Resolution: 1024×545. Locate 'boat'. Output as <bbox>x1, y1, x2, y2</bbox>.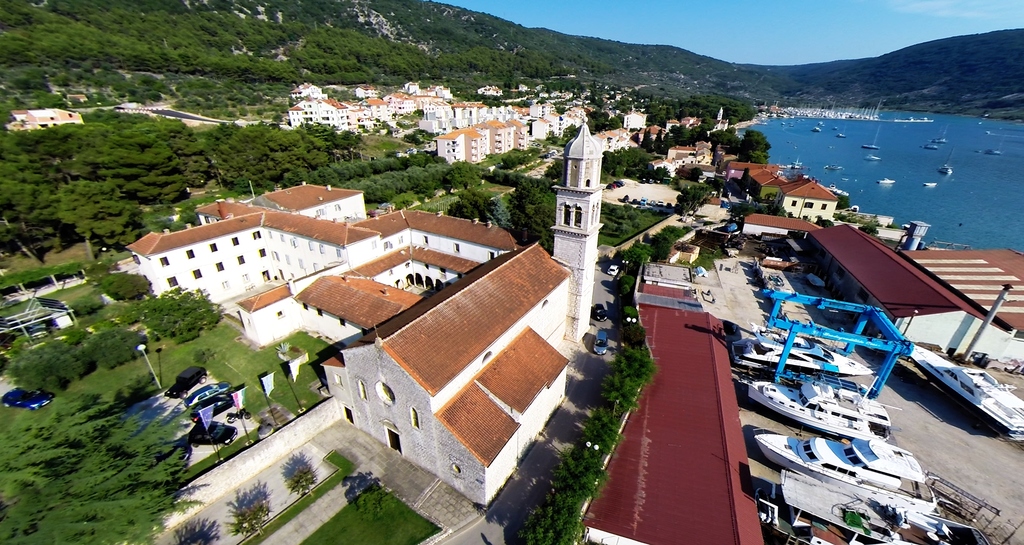
<bbox>980, 148, 1000, 157</bbox>.
